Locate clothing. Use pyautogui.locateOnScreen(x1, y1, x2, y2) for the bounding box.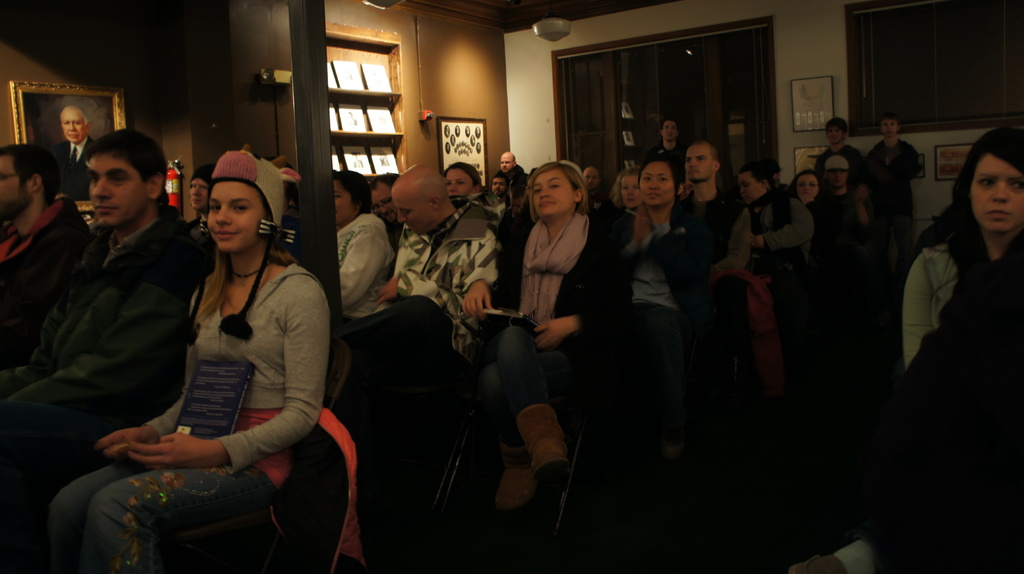
pyautogui.locateOnScreen(502, 160, 623, 471).
